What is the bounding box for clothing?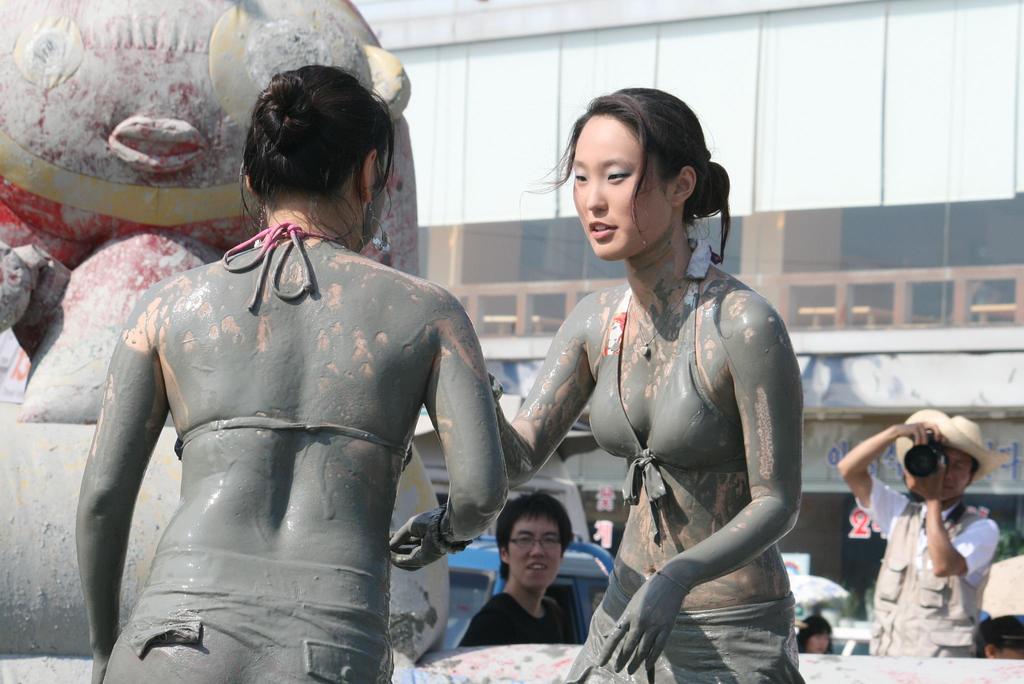
left=854, top=474, right=1000, bottom=659.
